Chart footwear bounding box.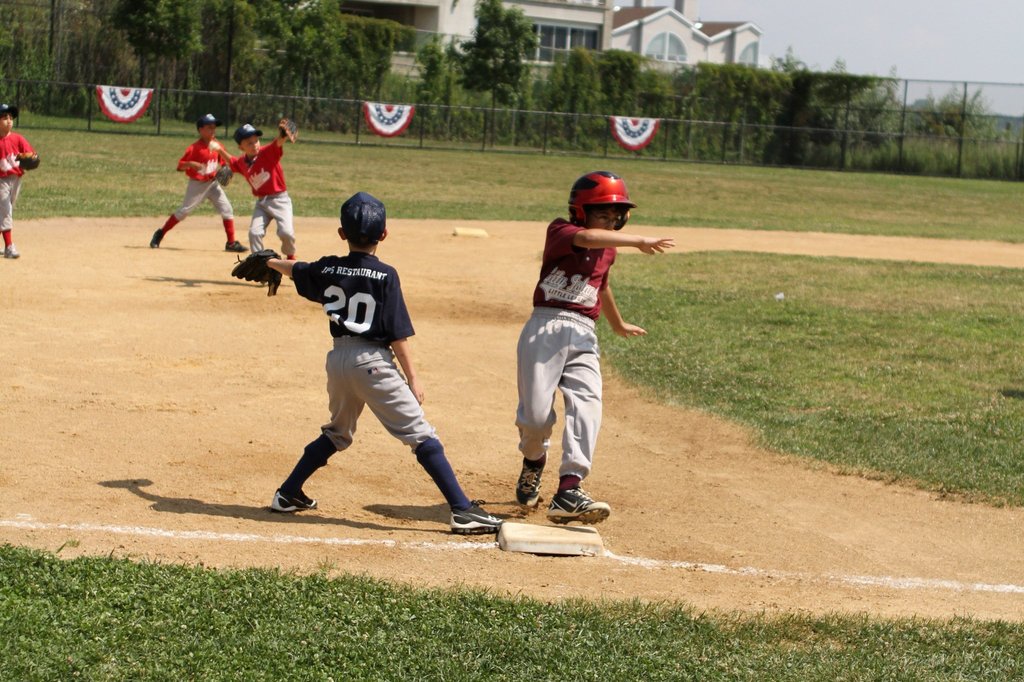
Charted: x1=224 y1=238 x2=250 y2=254.
